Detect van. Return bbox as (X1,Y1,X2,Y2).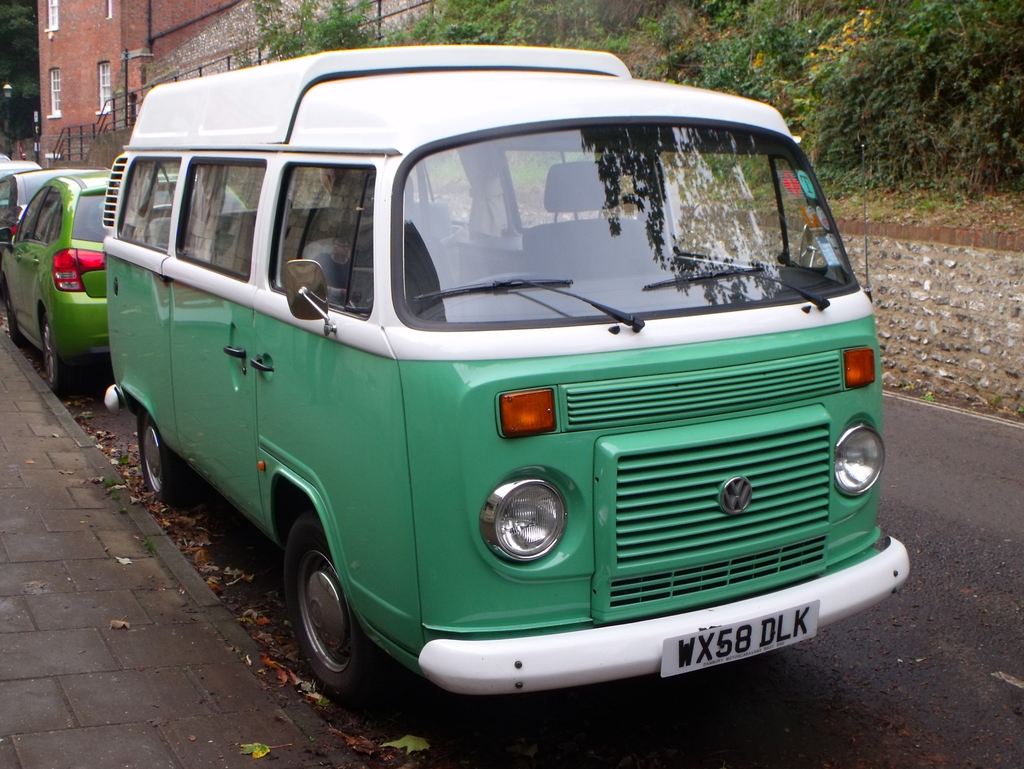
(101,41,914,707).
